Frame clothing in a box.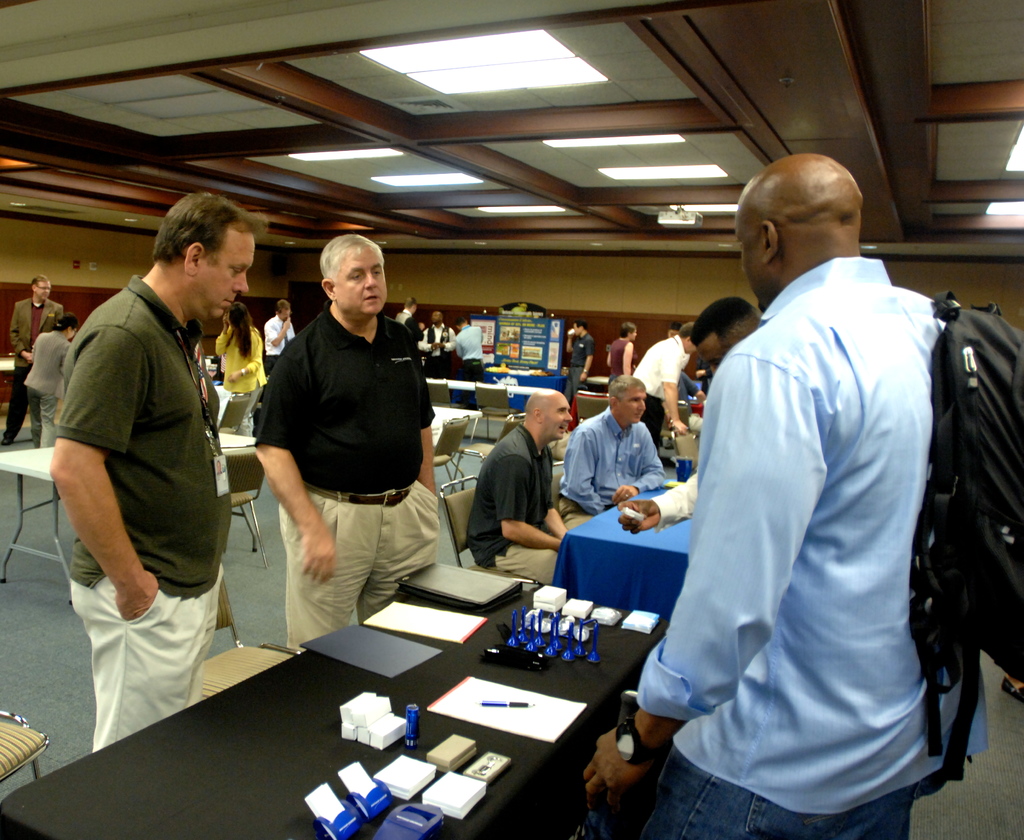
box(26, 328, 72, 449).
